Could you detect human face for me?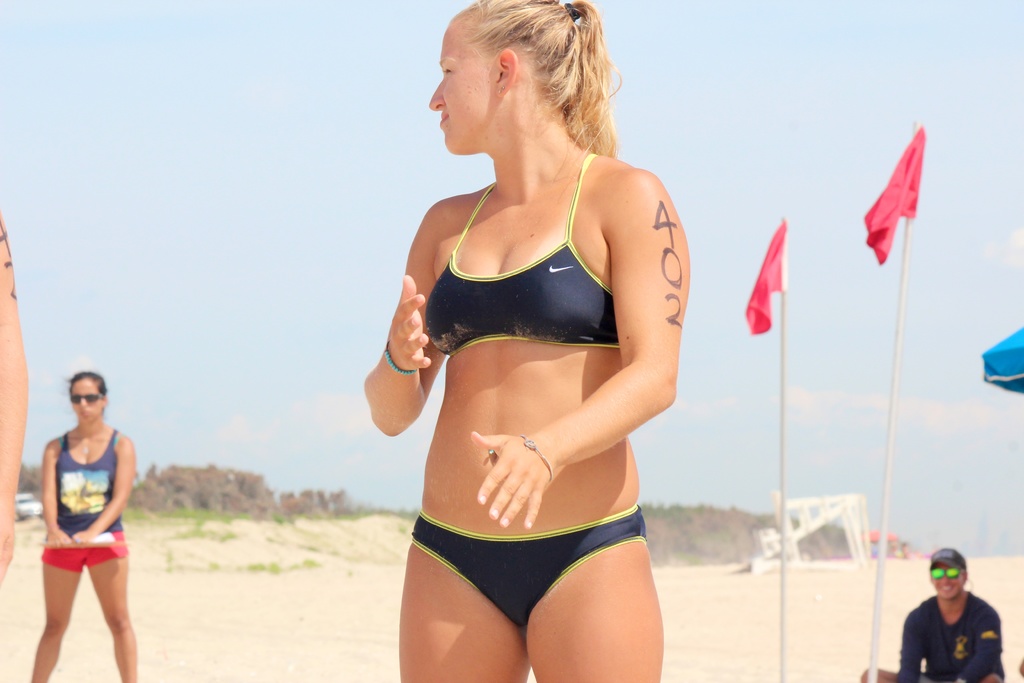
Detection result: select_region(931, 559, 960, 602).
